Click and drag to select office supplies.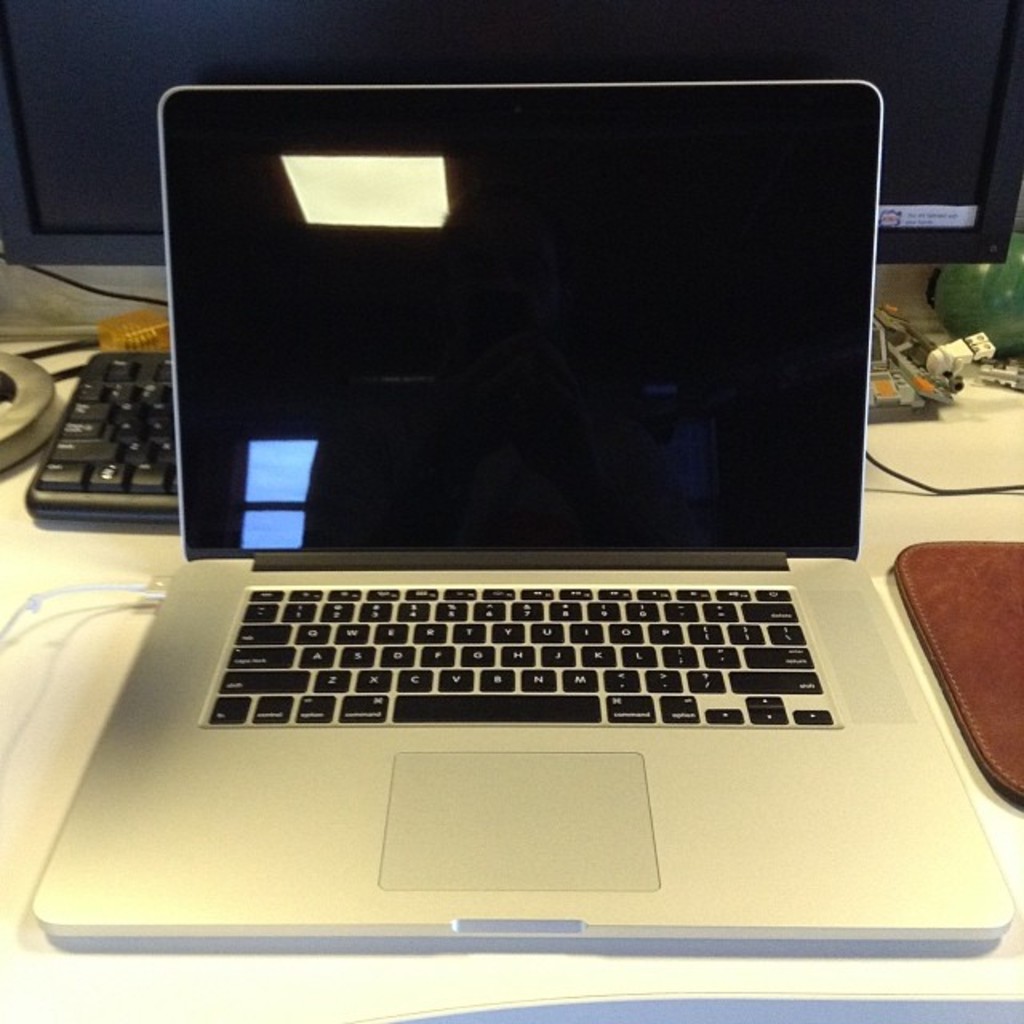
Selection: {"left": 61, "top": 187, "right": 942, "bottom": 947}.
